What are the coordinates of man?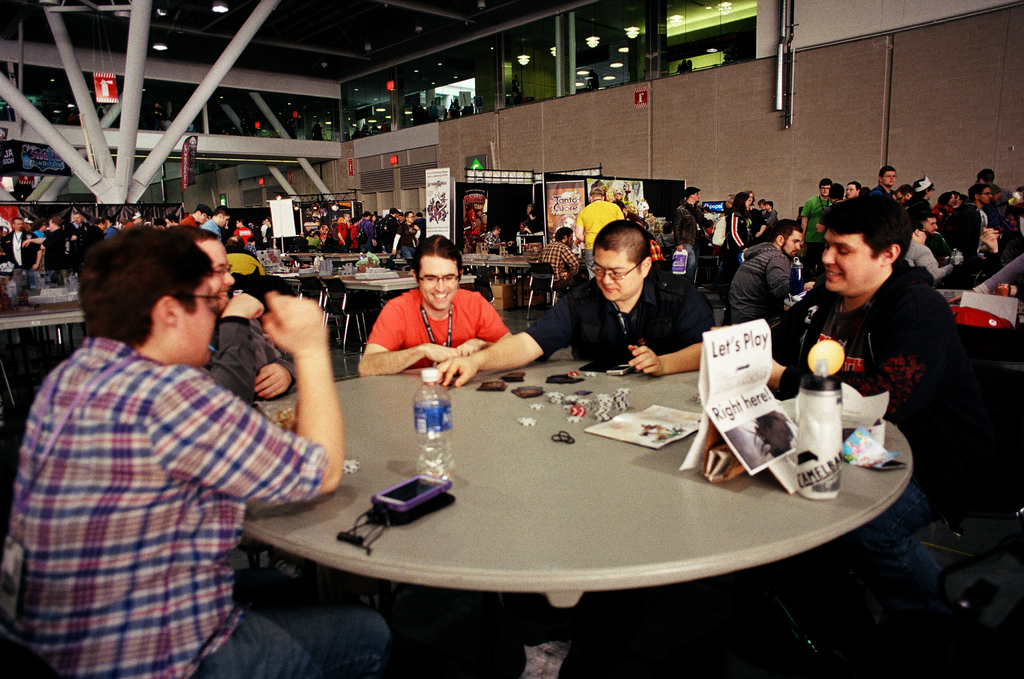
select_region(436, 220, 717, 389).
